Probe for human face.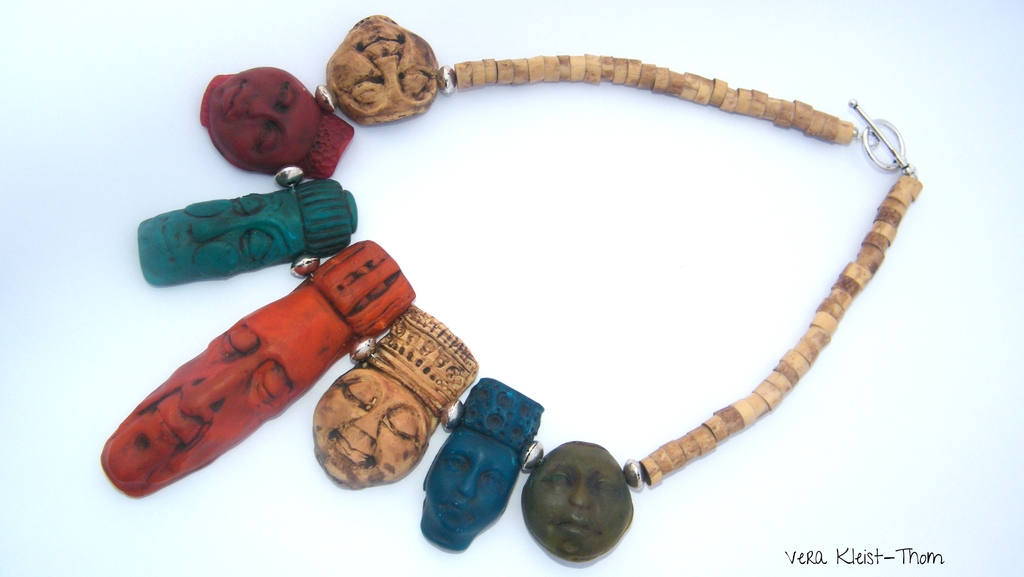
Probe result: pyautogui.locateOnScreen(420, 428, 519, 535).
